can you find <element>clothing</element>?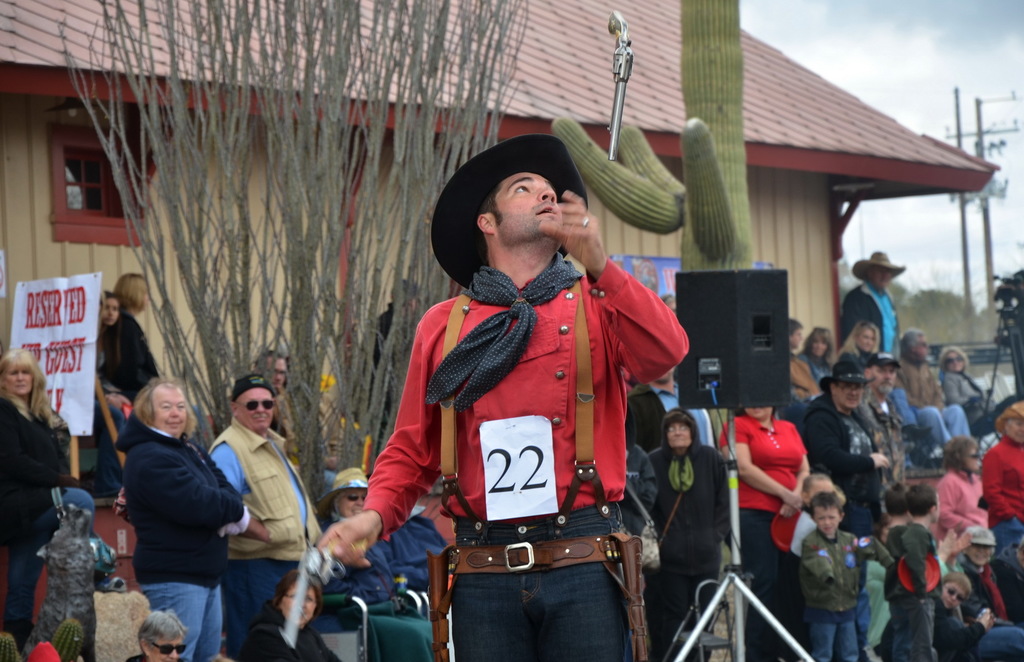
Yes, bounding box: x1=810 y1=615 x2=864 y2=661.
